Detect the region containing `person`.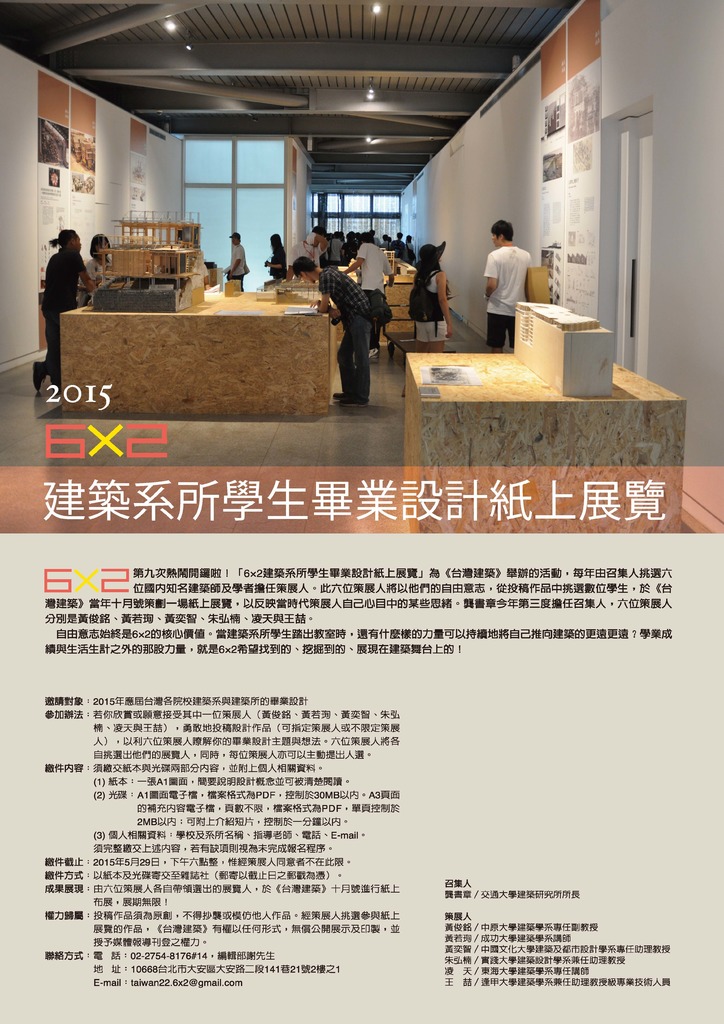
bbox=(340, 228, 392, 355).
